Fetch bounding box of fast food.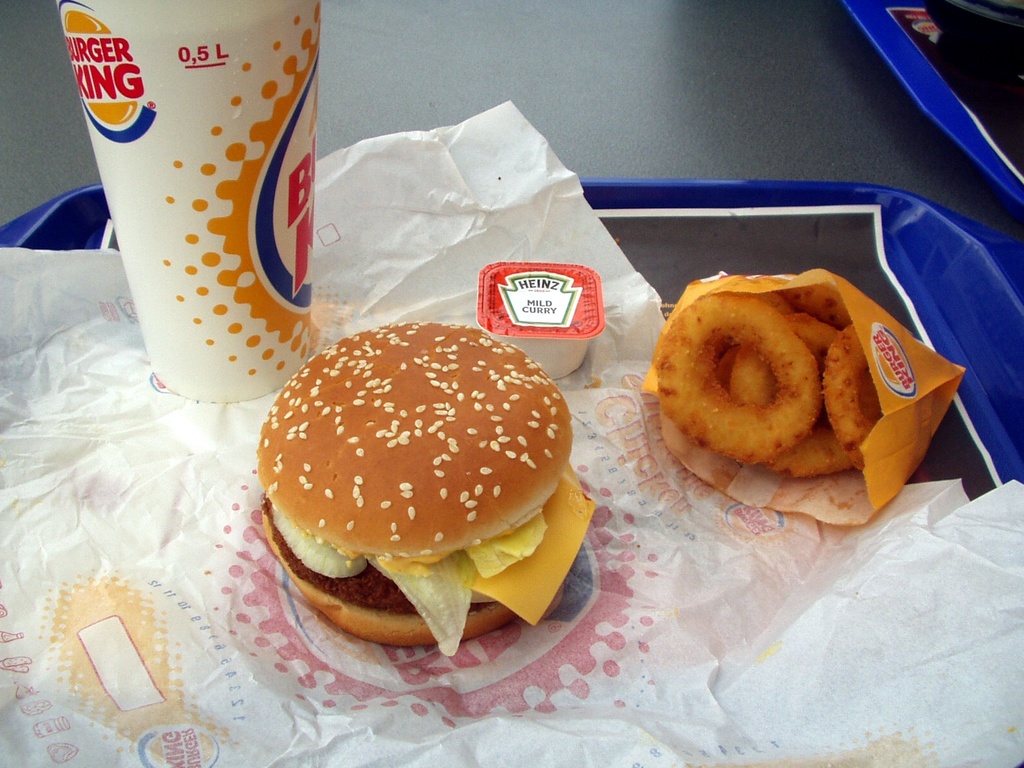
Bbox: <bbox>726, 312, 869, 478</bbox>.
